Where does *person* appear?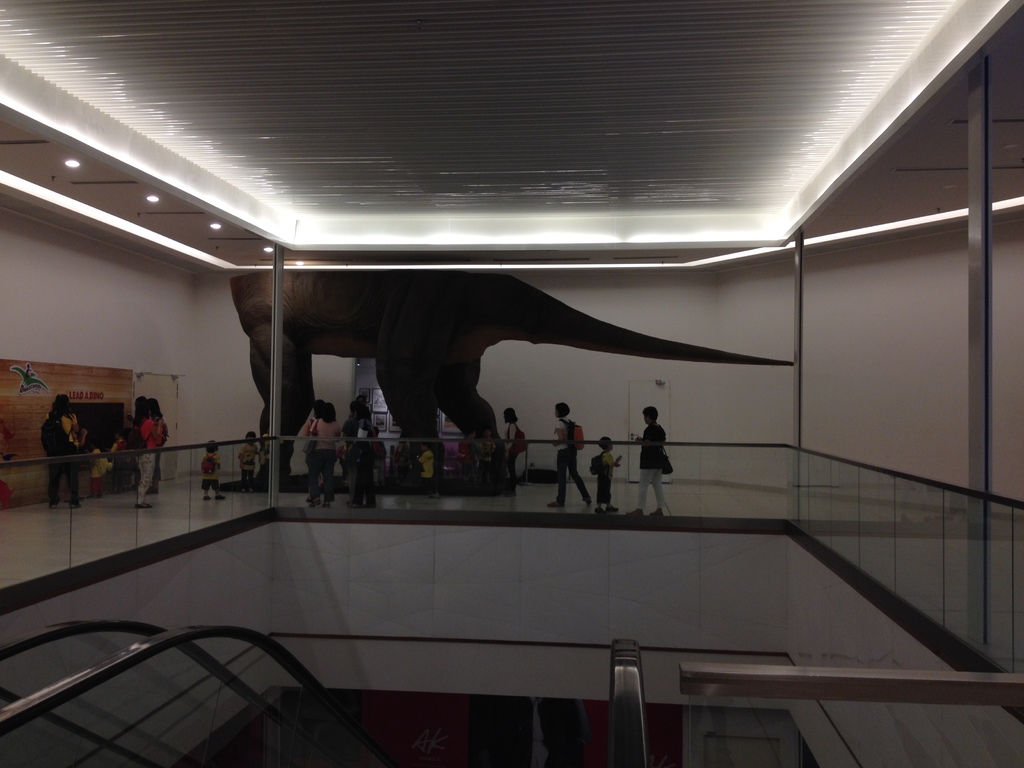
Appears at (left=88, top=447, right=112, bottom=499).
